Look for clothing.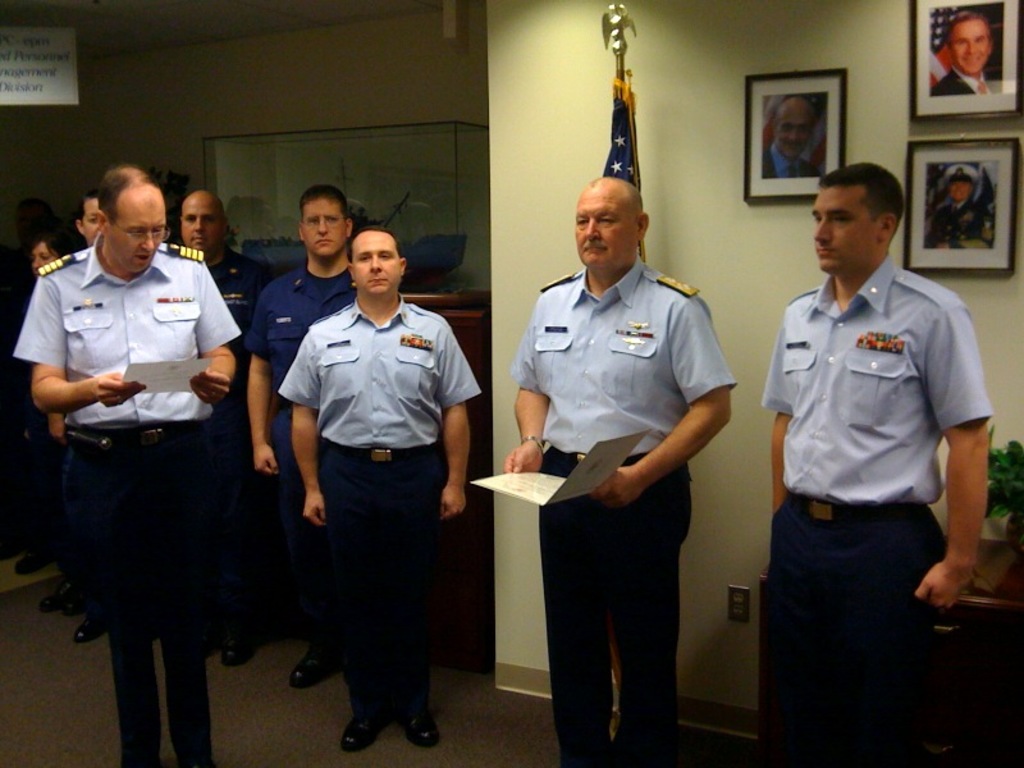
Found: locate(507, 269, 739, 767).
